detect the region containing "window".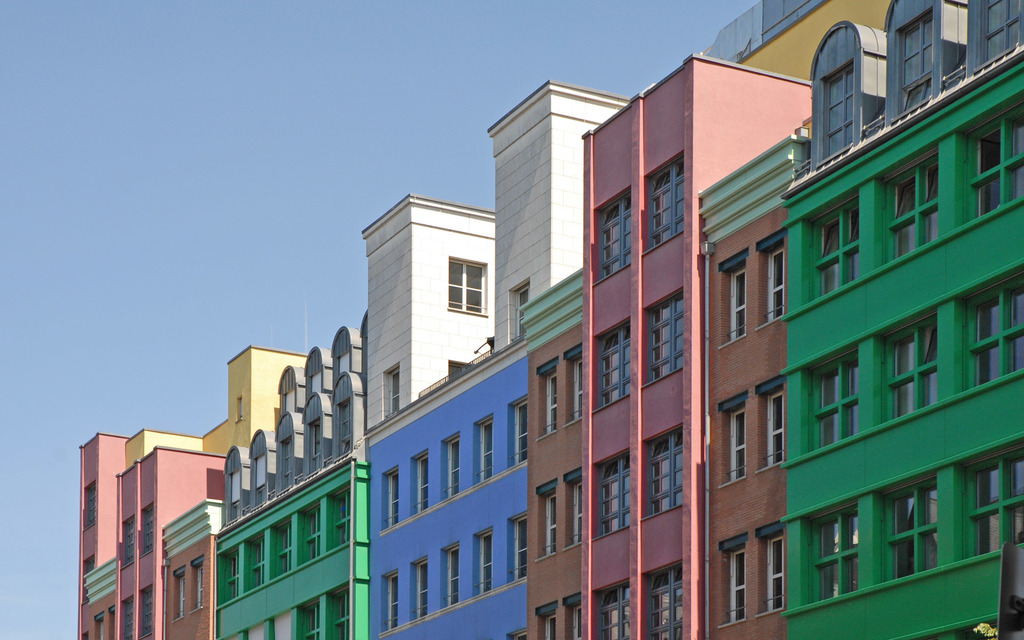
[754,379,784,471].
